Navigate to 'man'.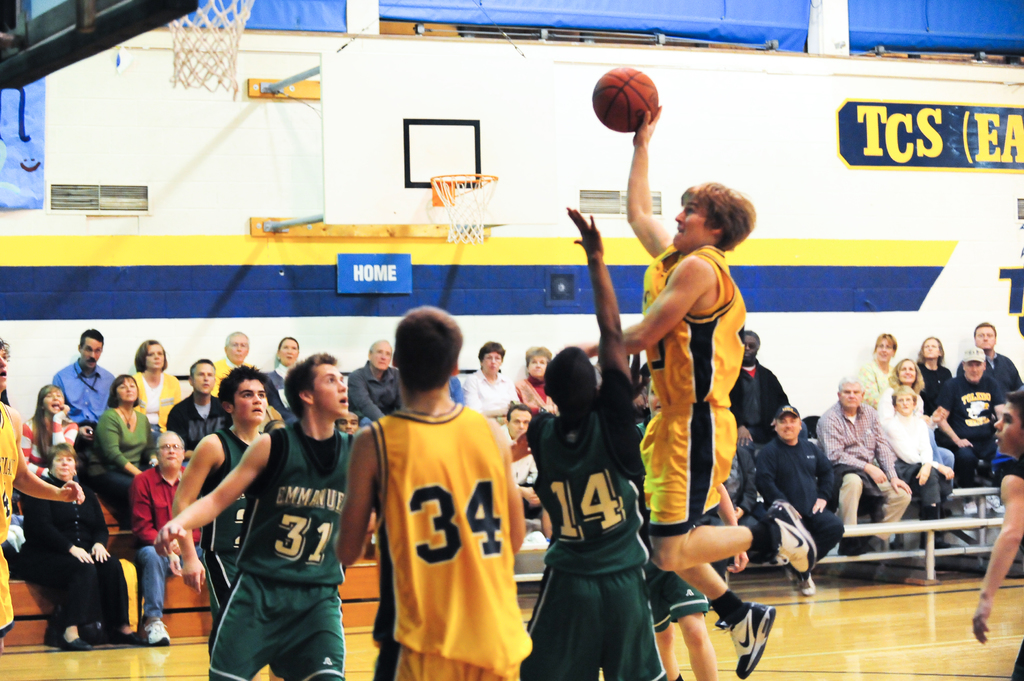
Navigation target: region(968, 385, 1023, 680).
